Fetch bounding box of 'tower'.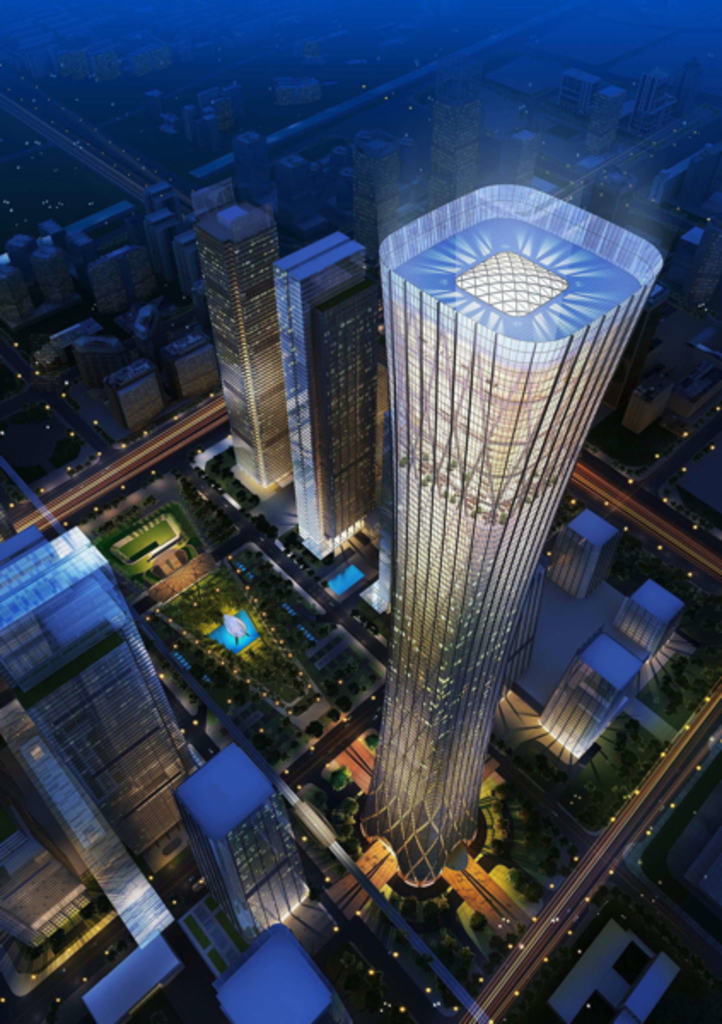
Bbox: (263,222,369,529).
